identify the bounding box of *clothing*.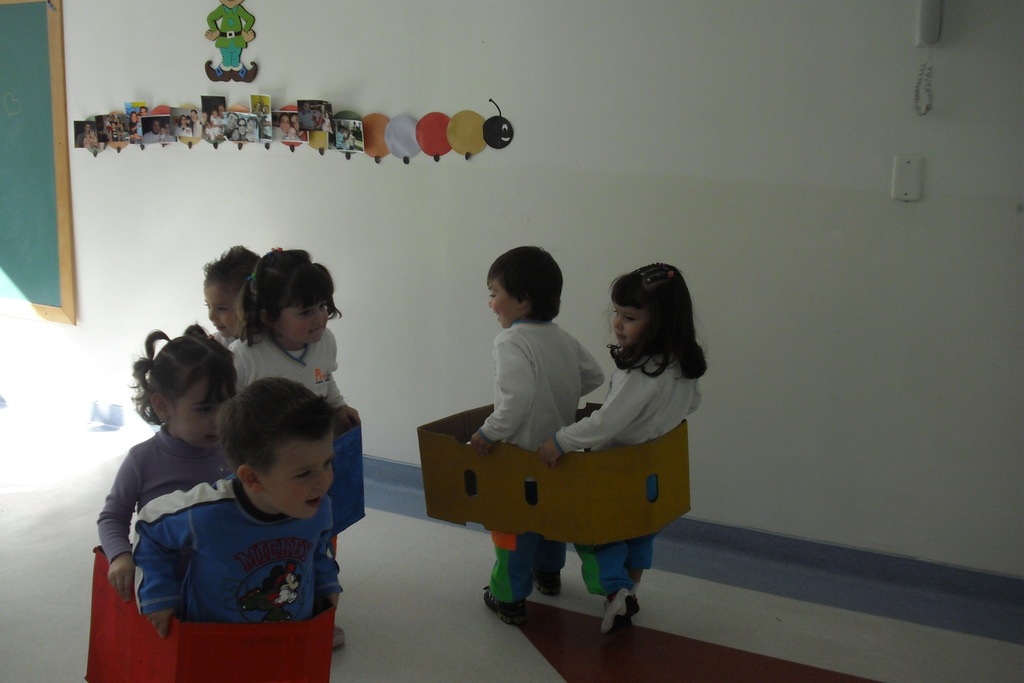
{"x1": 100, "y1": 422, "x2": 318, "y2": 649}.
